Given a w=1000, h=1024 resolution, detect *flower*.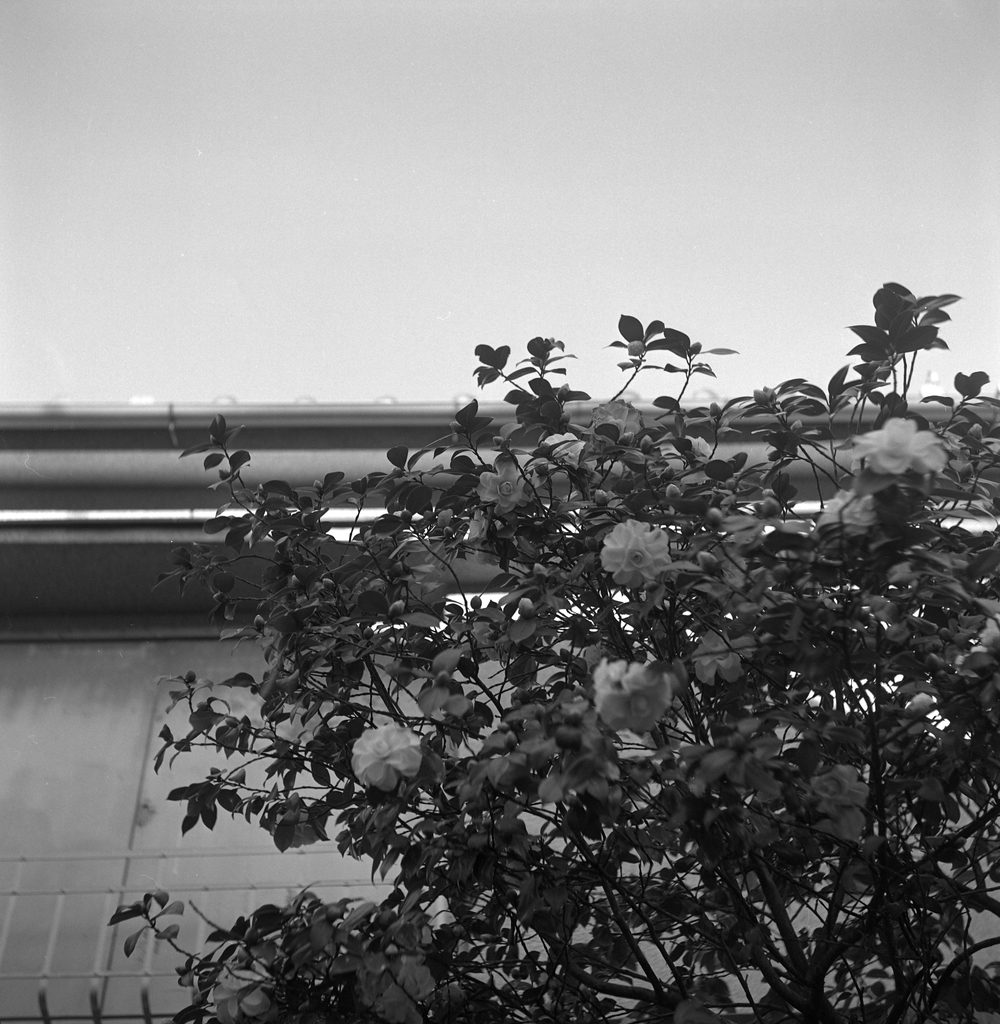
<bbox>851, 417, 965, 483</bbox>.
